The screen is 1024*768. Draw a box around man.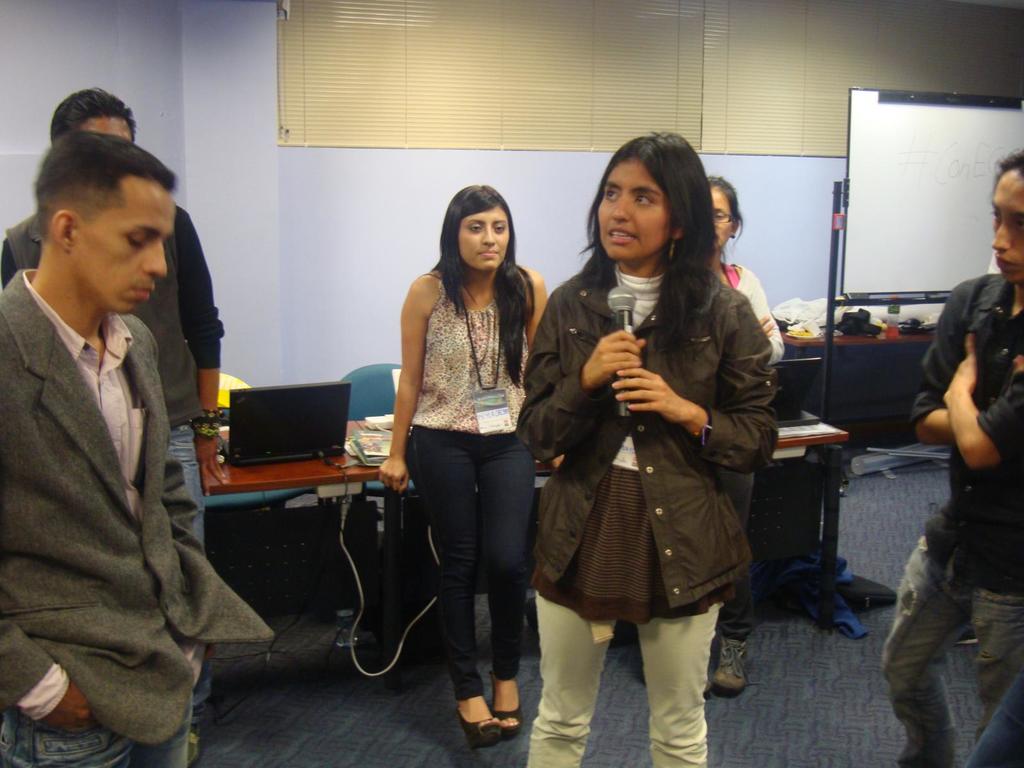
x1=0 y1=128 x2=276 y2=767.
